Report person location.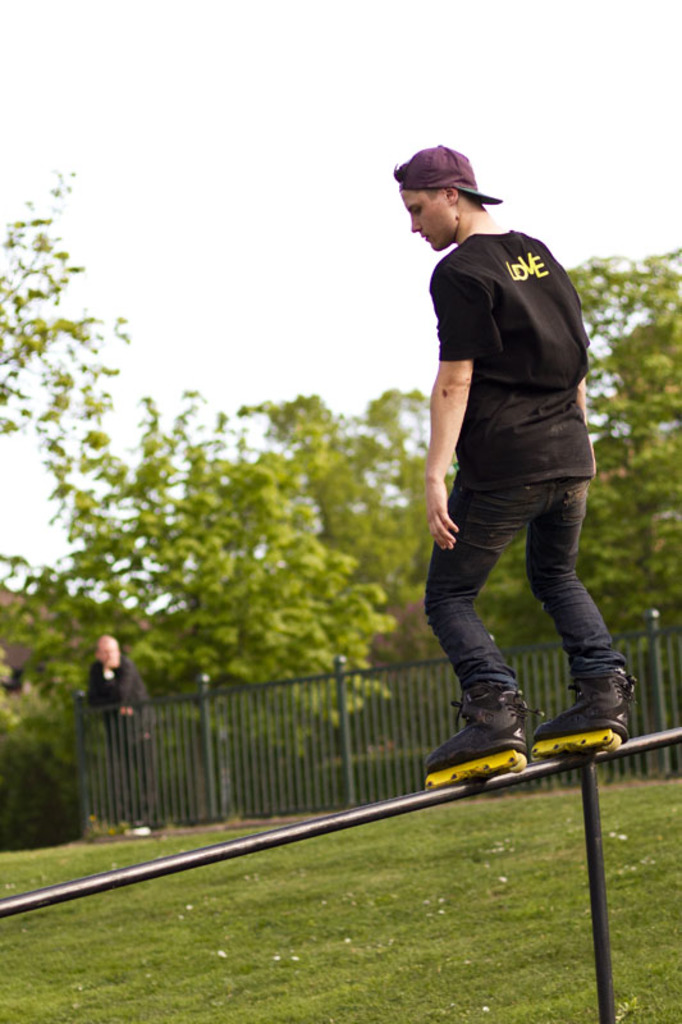
Report: [left=86, top=634, right=160, bottom=832].
